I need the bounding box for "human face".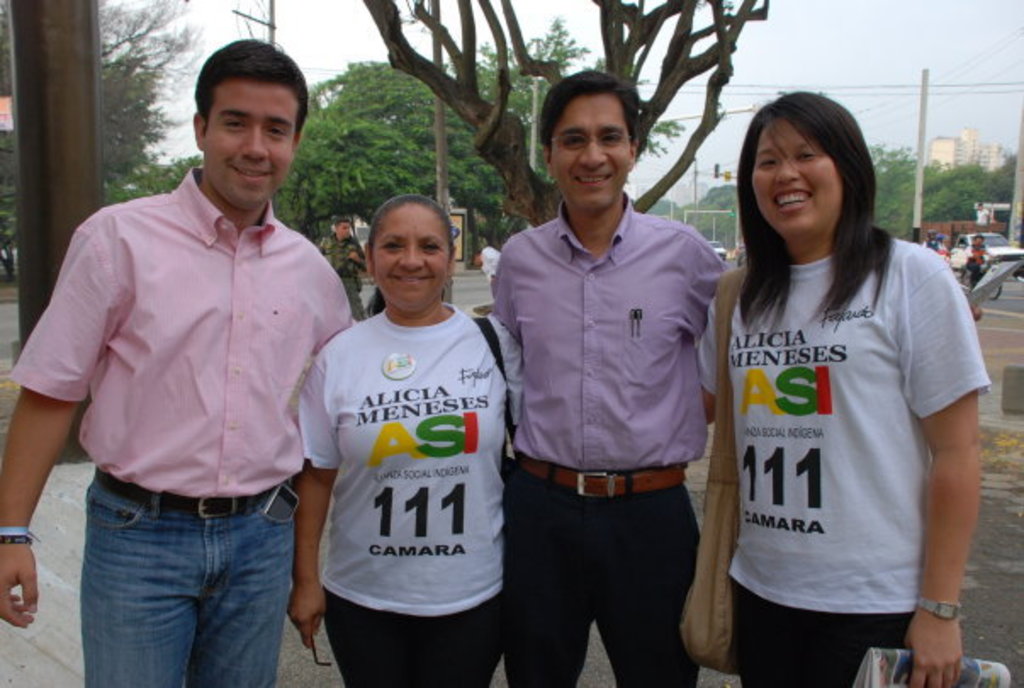
Here it is: Rect(204, 83, 292, 209).
